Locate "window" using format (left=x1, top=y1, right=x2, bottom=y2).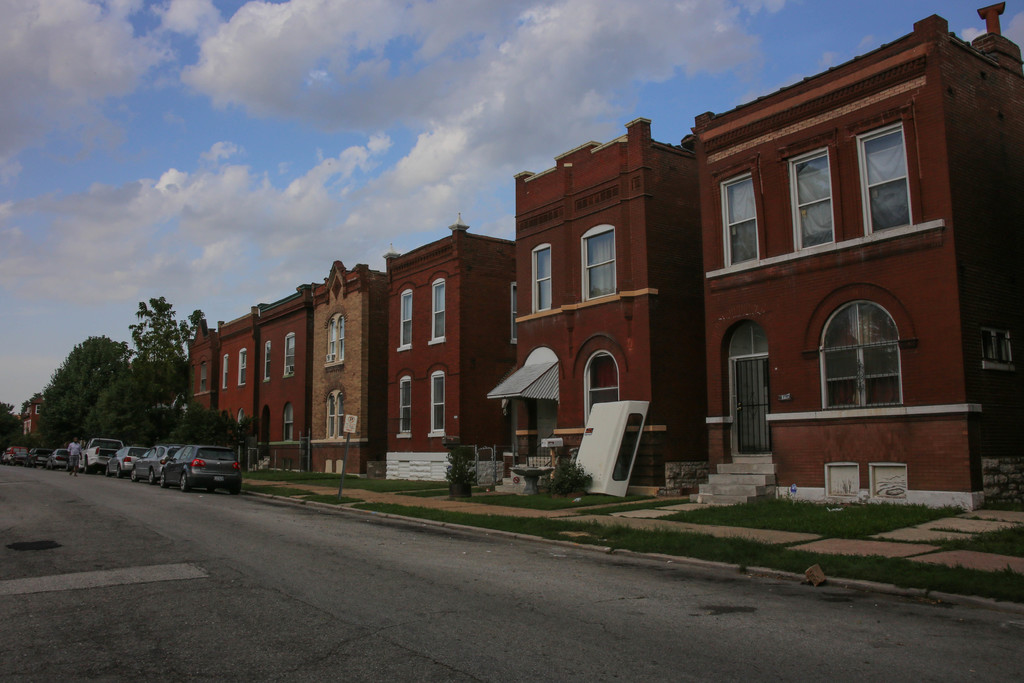
(left=867, top=462, right=908, bottom=504).
